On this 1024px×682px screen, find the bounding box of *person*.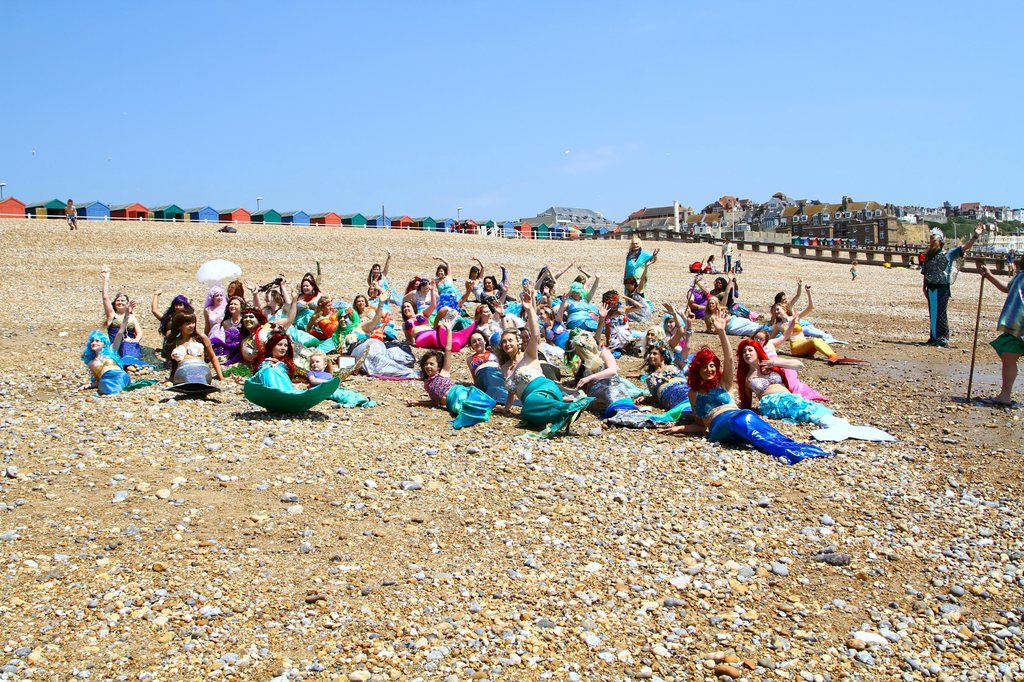
Bounding box: left=660, top=310, right=692, bottom=351.
